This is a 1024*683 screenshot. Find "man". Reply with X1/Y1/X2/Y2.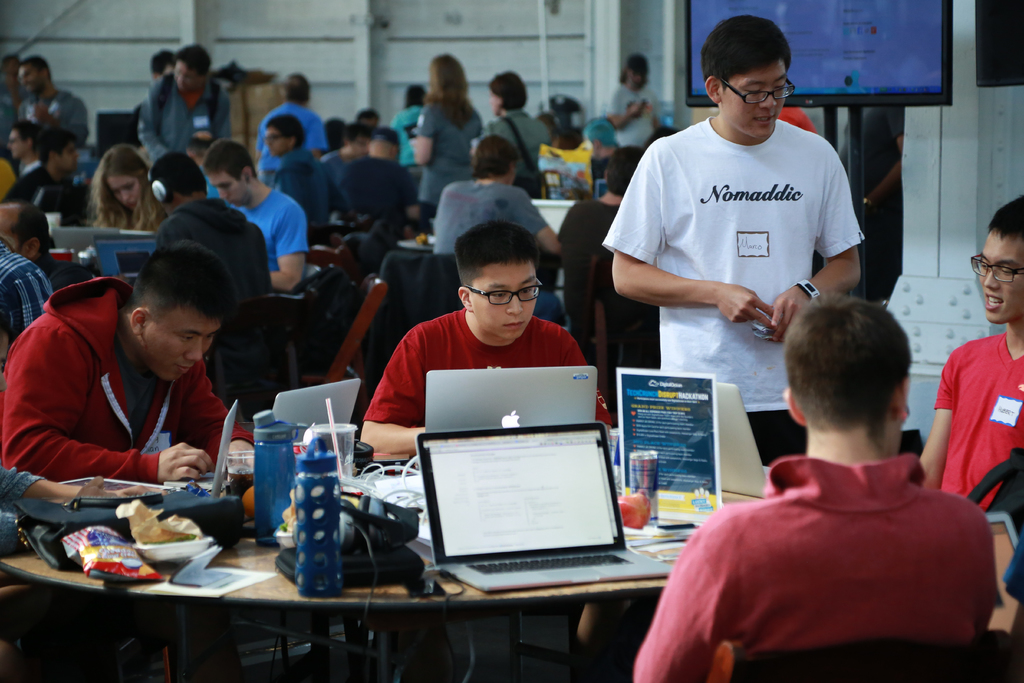
136/45/237/175.
